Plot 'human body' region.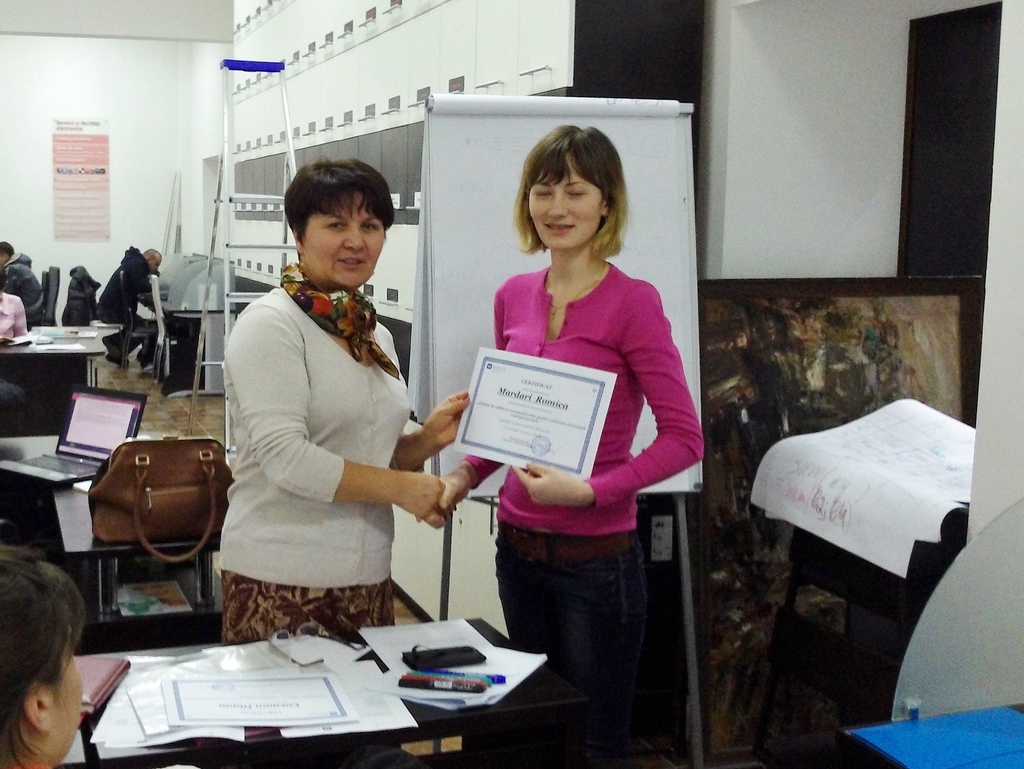
Plotted at locate(0, 244, 47, 318).
